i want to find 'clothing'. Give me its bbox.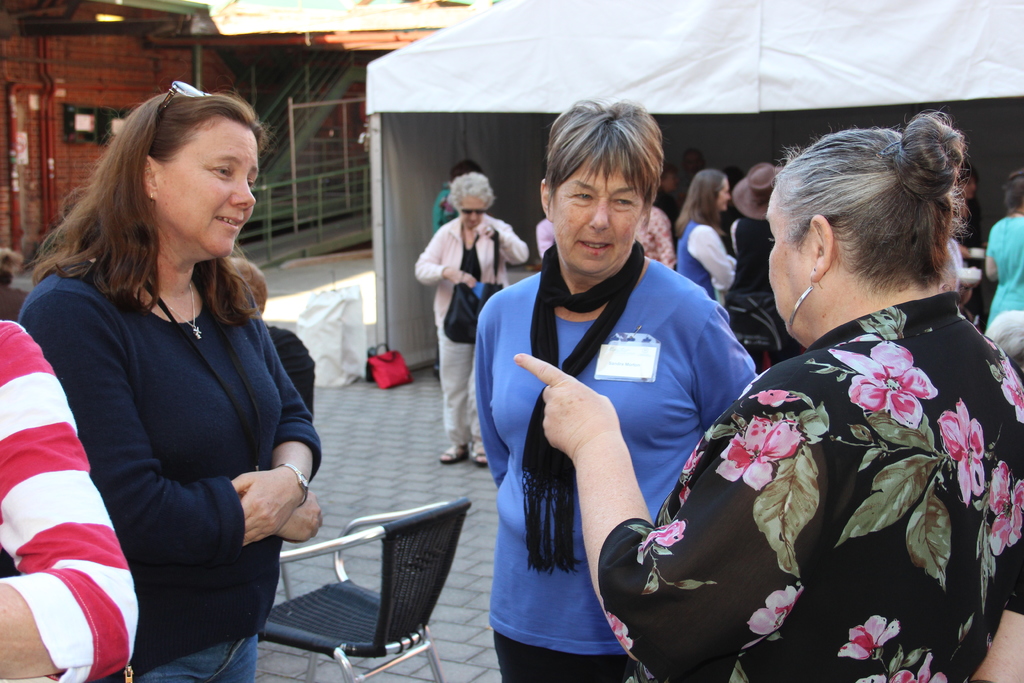
BBox(38, 243, 308, 669).
